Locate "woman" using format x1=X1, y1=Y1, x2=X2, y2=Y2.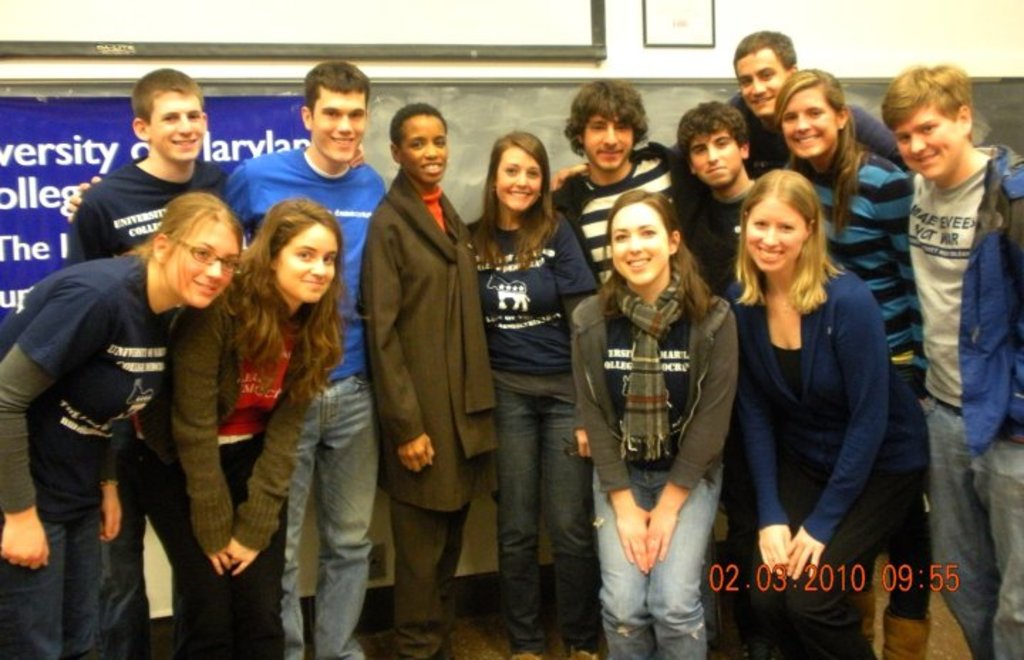
x1=567, y1=185, x2=742, y2=659.
